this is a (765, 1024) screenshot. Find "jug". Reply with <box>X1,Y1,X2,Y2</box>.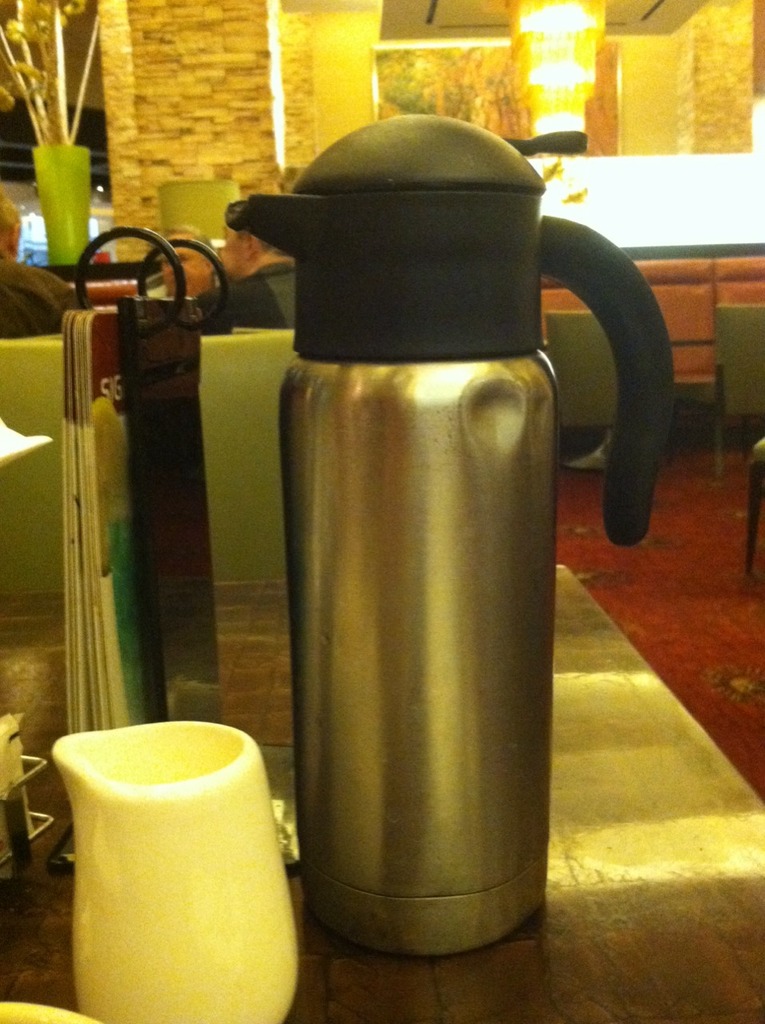
<box>44,719,302,1023</box>.
